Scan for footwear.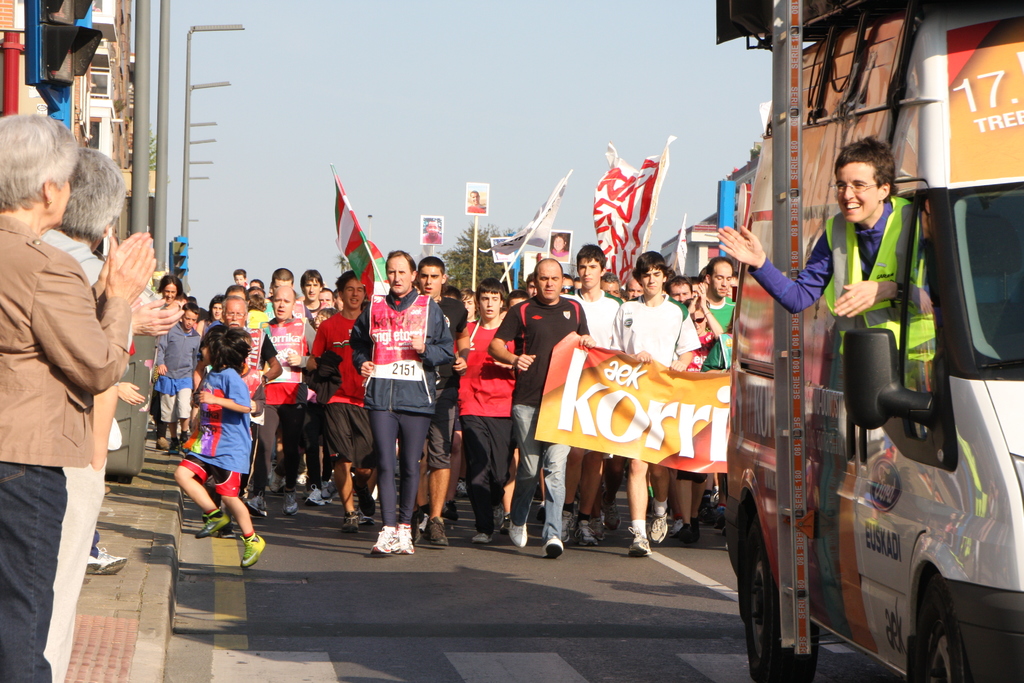
Scan result: box(269, 463, 285, 493).
